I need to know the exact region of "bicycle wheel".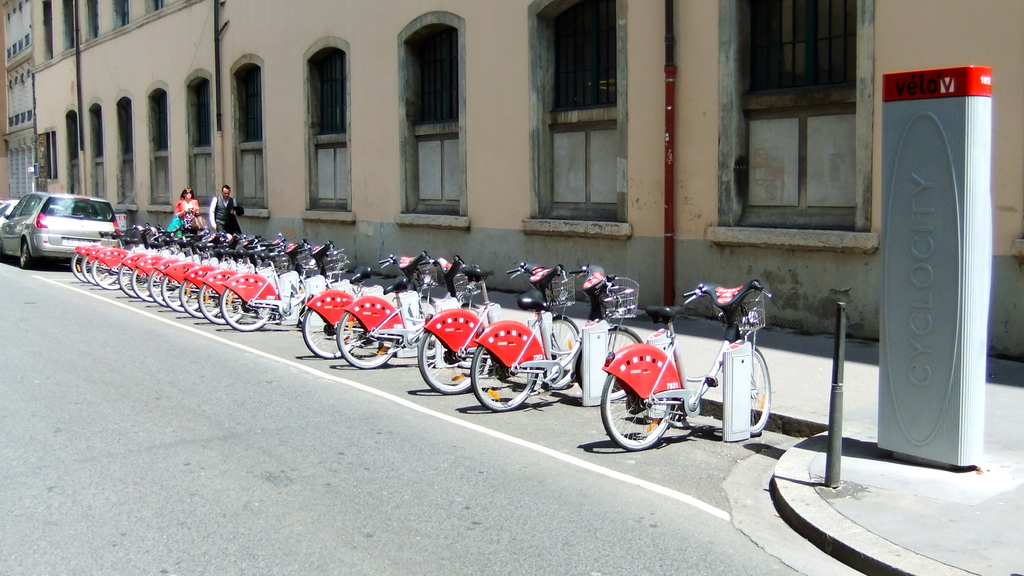
Region: crop(115, 252, 156, 297).
